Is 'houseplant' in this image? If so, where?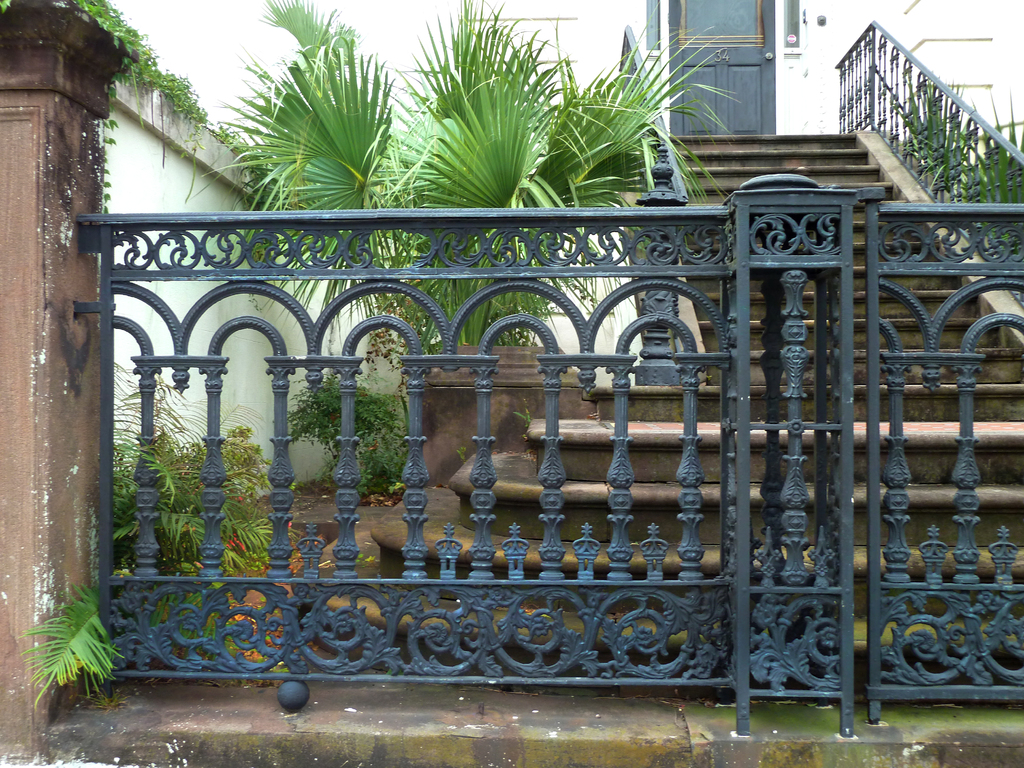
Yes, at [275, 367, 424, 502].
